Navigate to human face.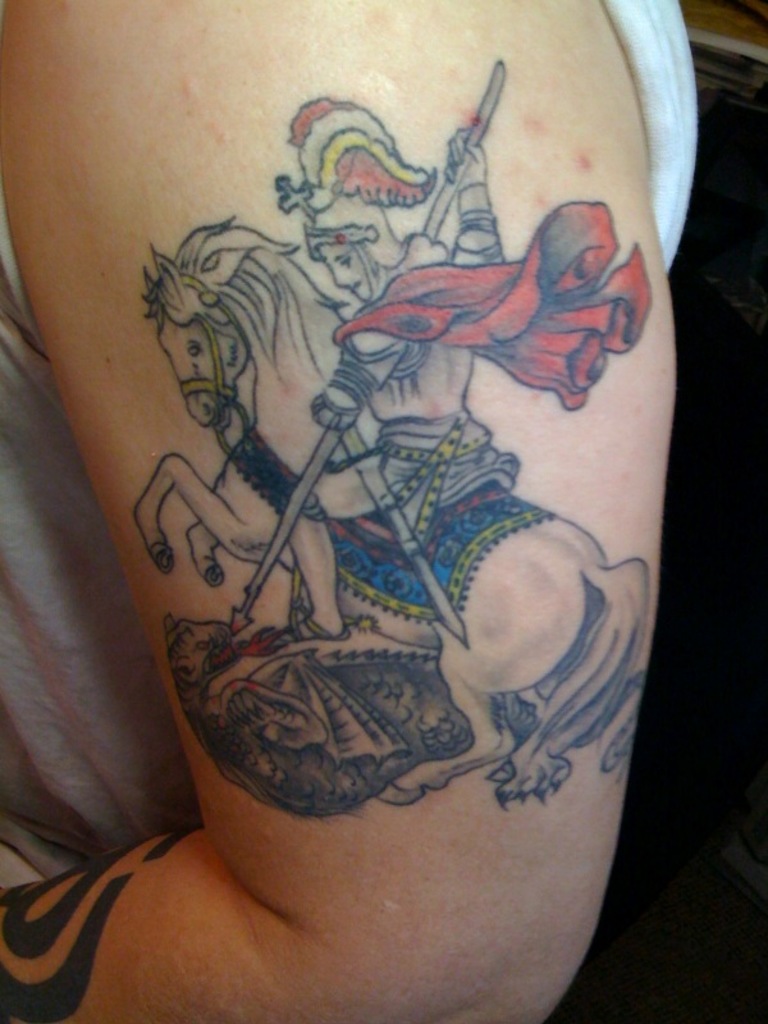
Navigation target: bbox(323, 243, 380, 298).
